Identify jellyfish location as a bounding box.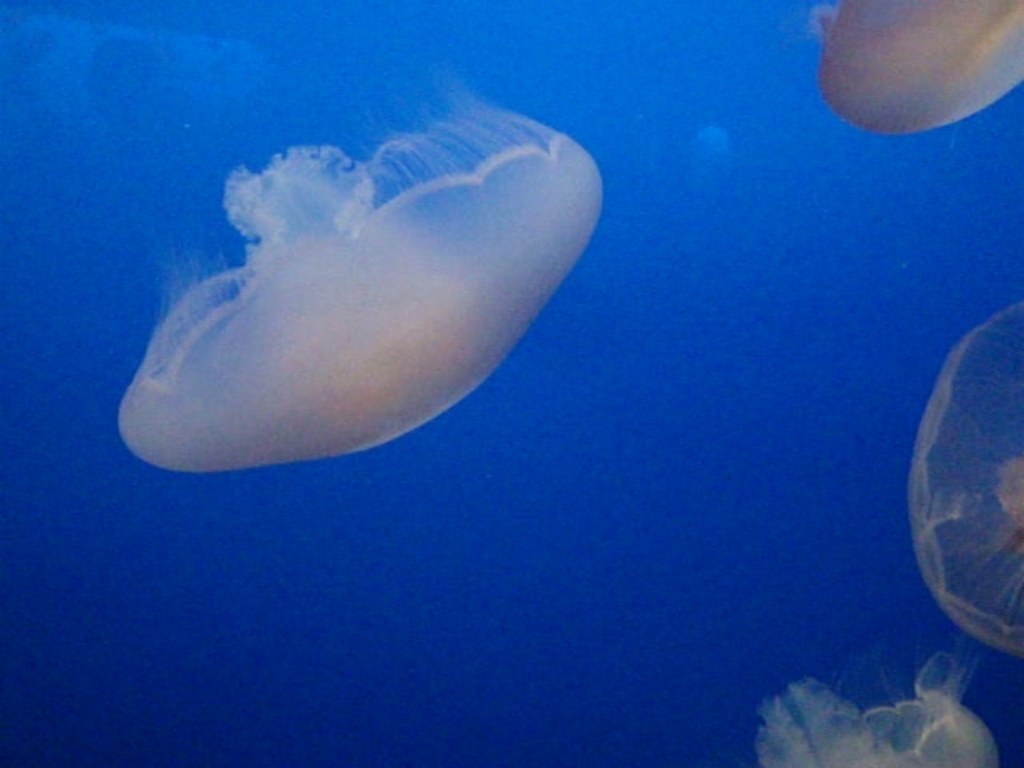
select_region(818, 0, 1022, 141).
